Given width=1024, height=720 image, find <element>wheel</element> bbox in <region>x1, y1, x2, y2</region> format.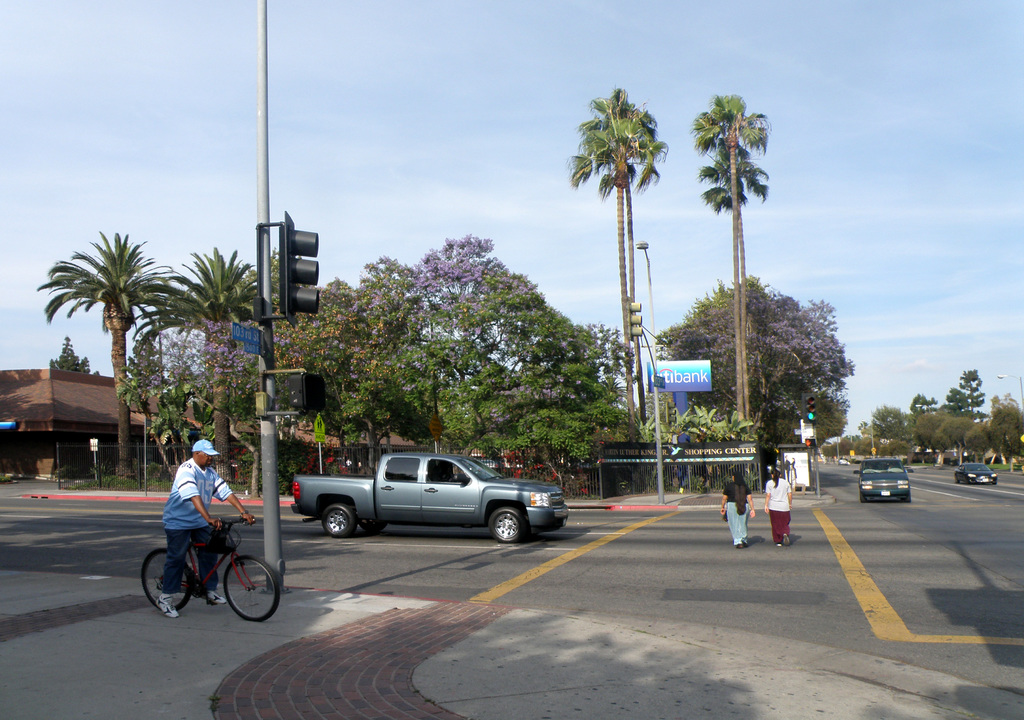
<region>902, 494, 912, 505</region>.
